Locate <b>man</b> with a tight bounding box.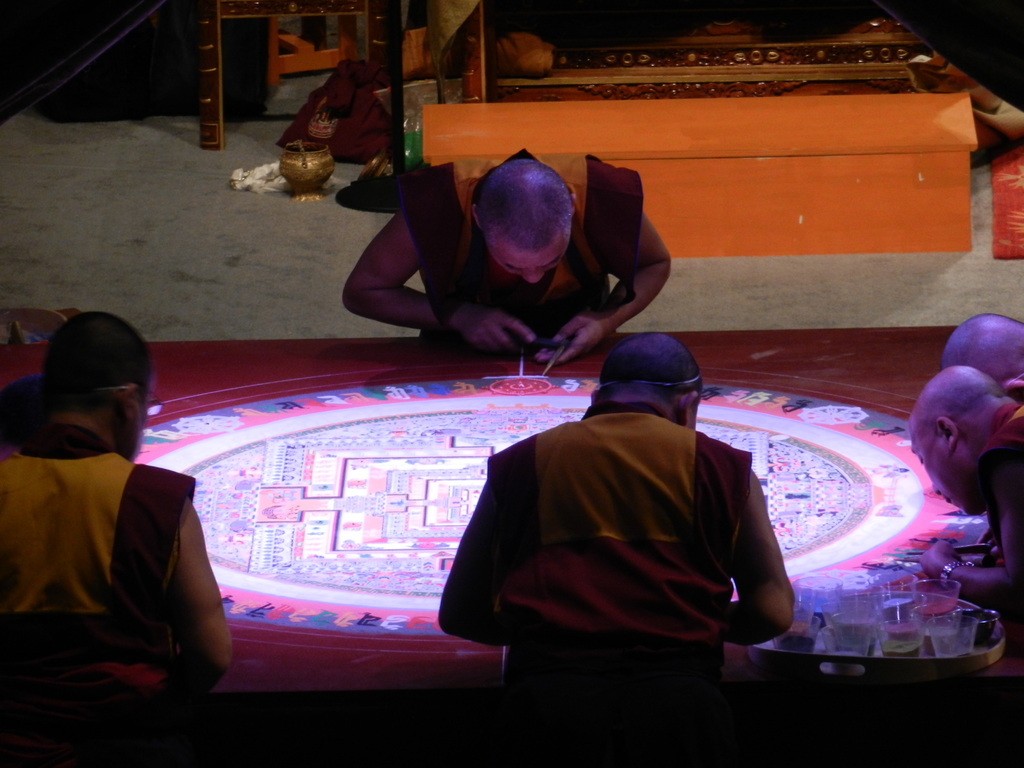
(337,143,681,376).
